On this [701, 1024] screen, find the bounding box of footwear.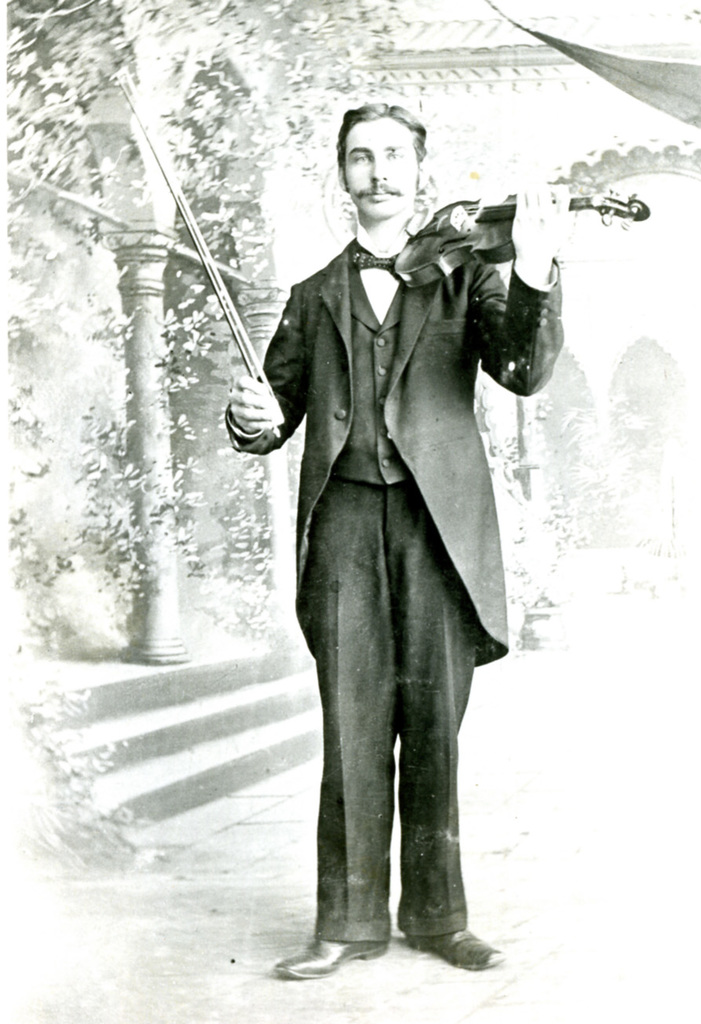
Bounding box: bbox=(403, 928, 496, 974).
